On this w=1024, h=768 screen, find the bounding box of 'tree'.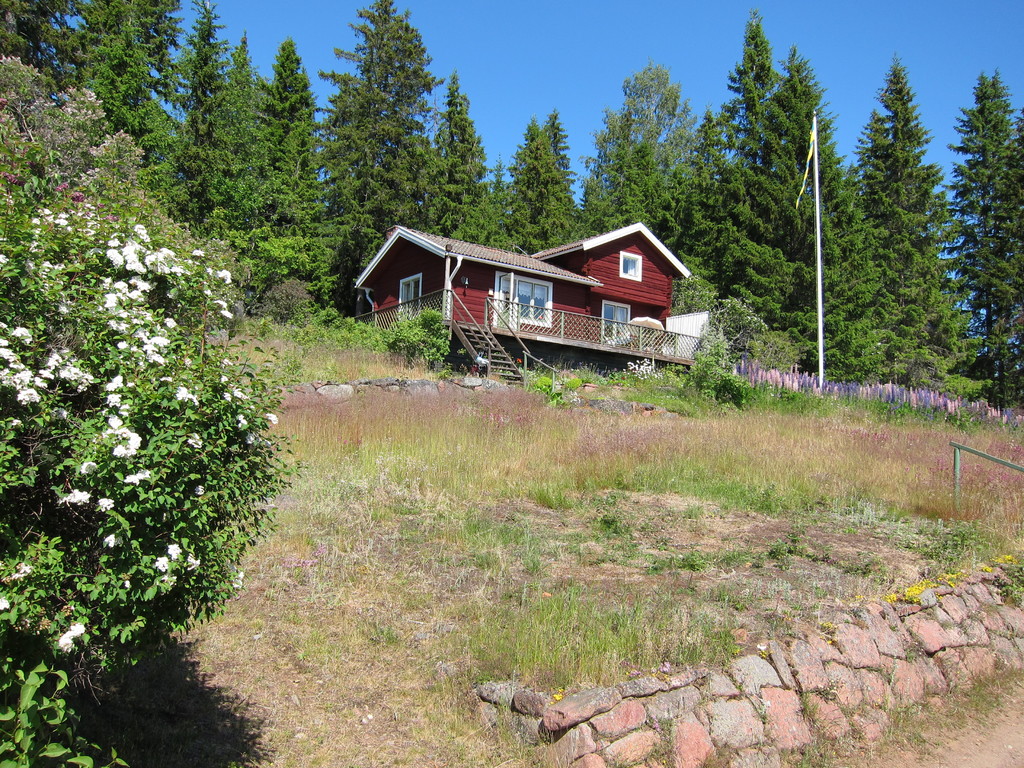
Bounding box: x1=944 y1=62 x2=1023 y2=430.
